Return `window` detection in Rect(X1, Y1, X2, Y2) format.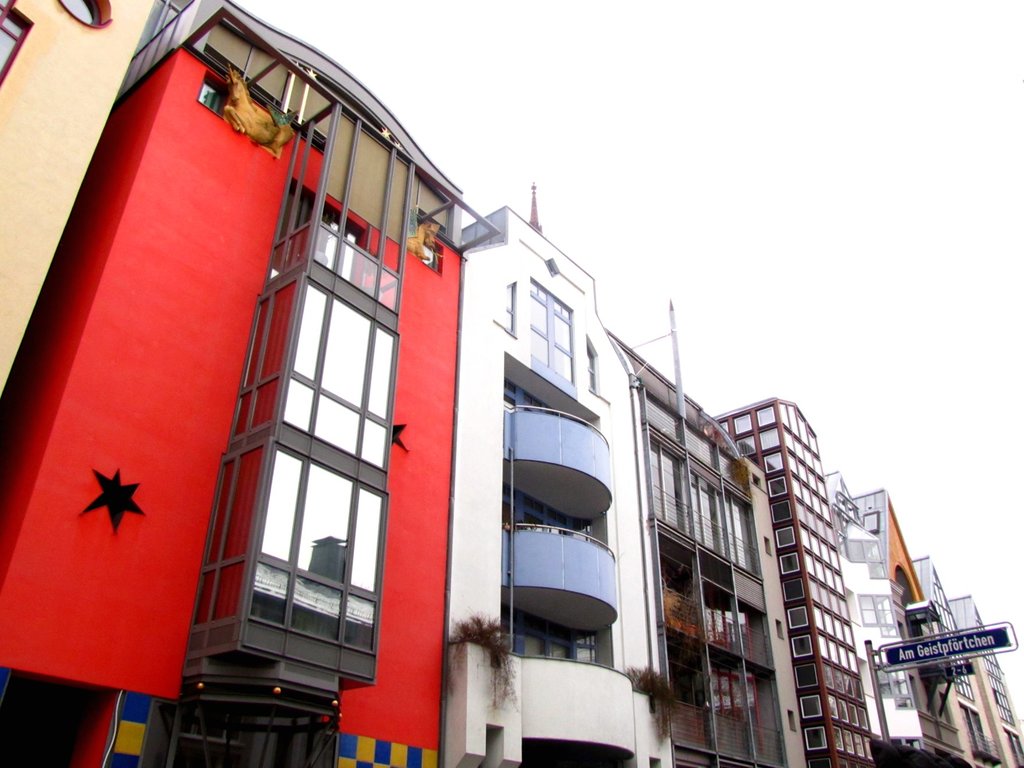
Rect(206, 79, 228, 114).
